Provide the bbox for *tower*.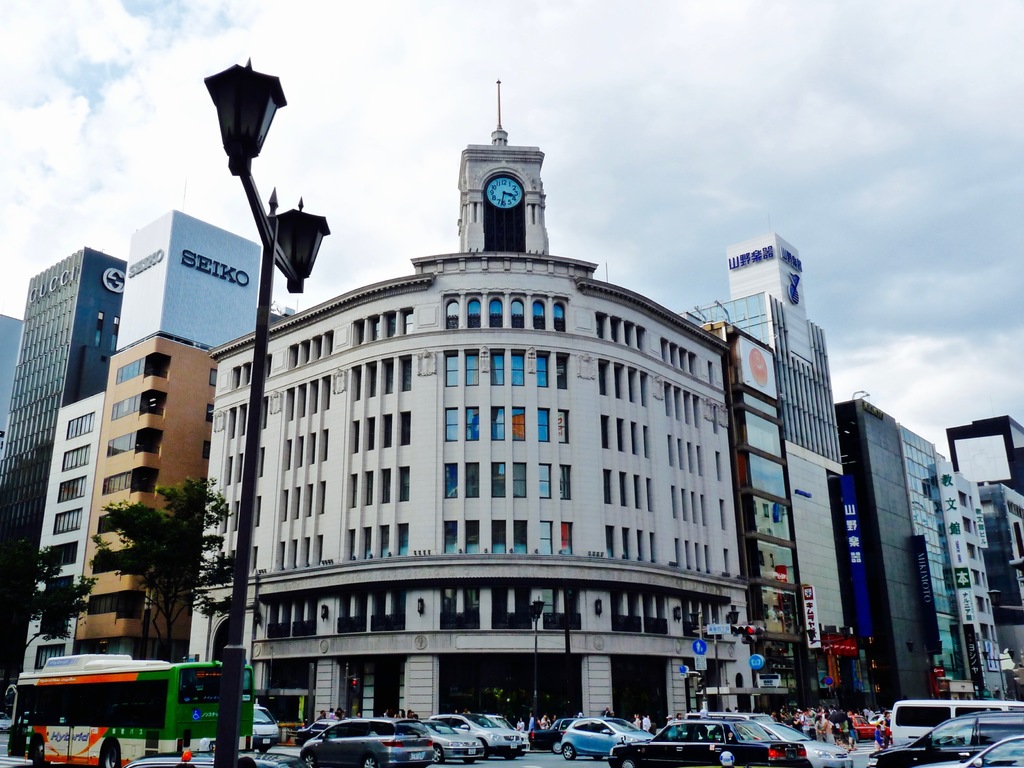
x1=189, y1=54, x2=824, y2=751.
